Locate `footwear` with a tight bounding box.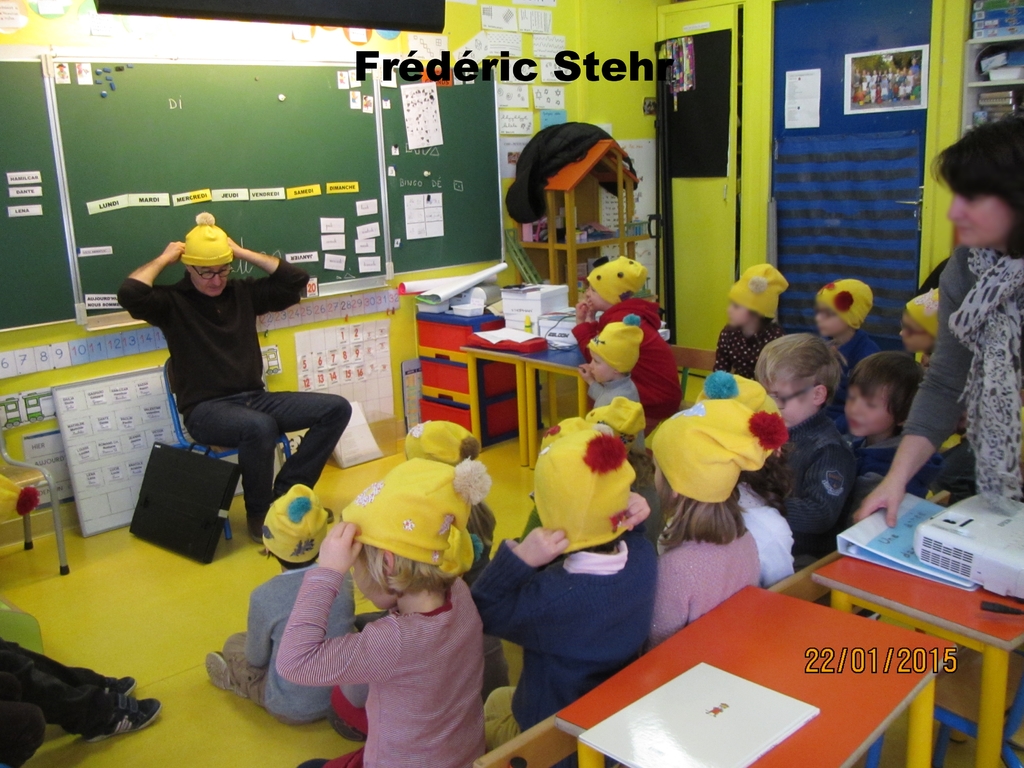
rect(328, 503, 336, 527).
